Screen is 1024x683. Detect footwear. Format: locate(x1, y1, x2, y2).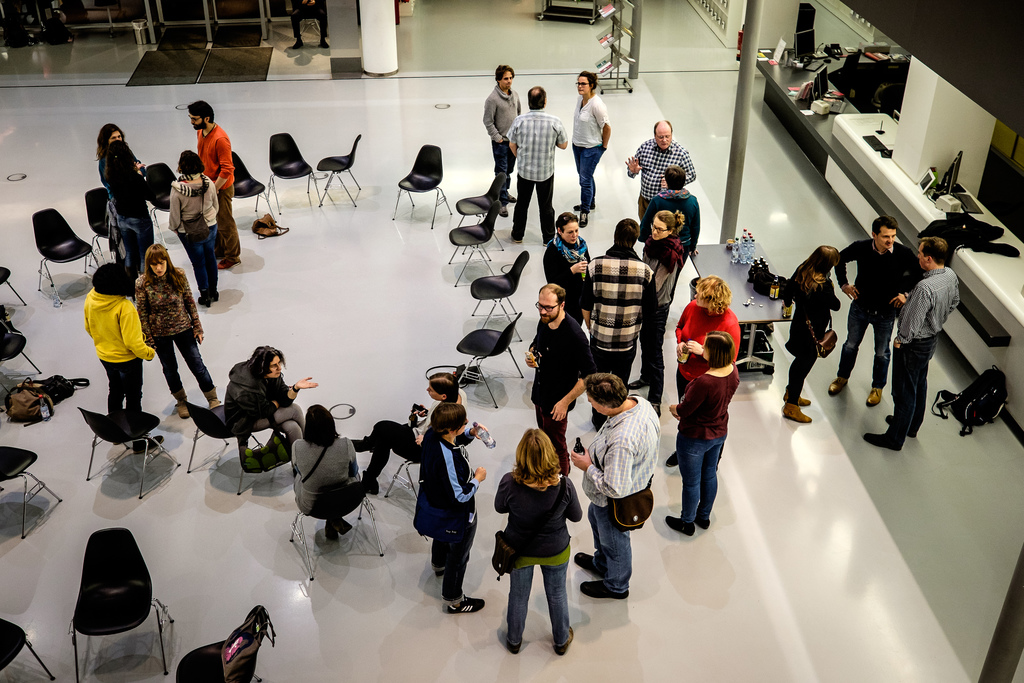
locate(178, 402, 190, 422).
